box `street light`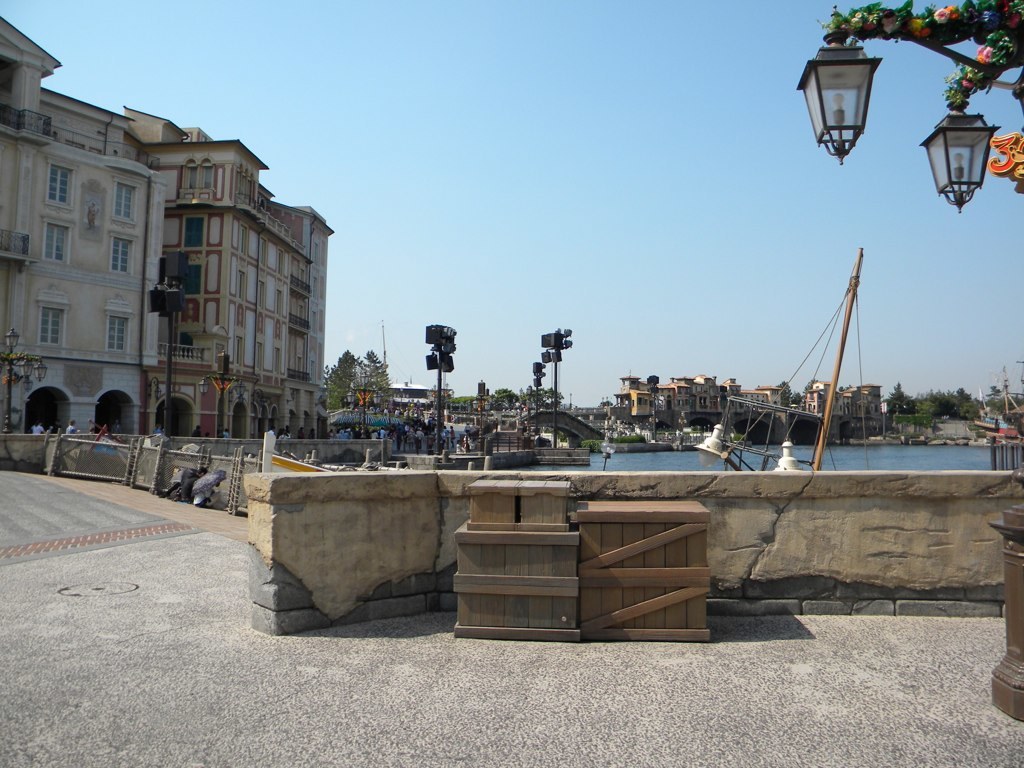
x1=478 y1=376 x2=485 y2=429
